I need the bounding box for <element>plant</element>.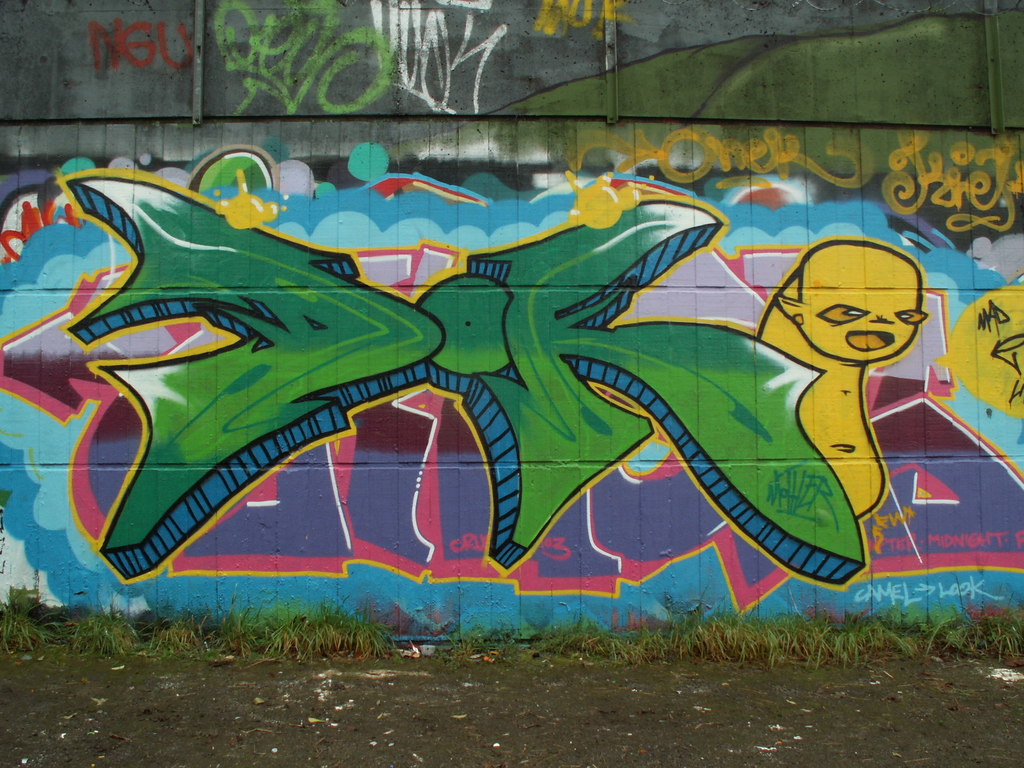
Here it is: 144,614,231,664.
